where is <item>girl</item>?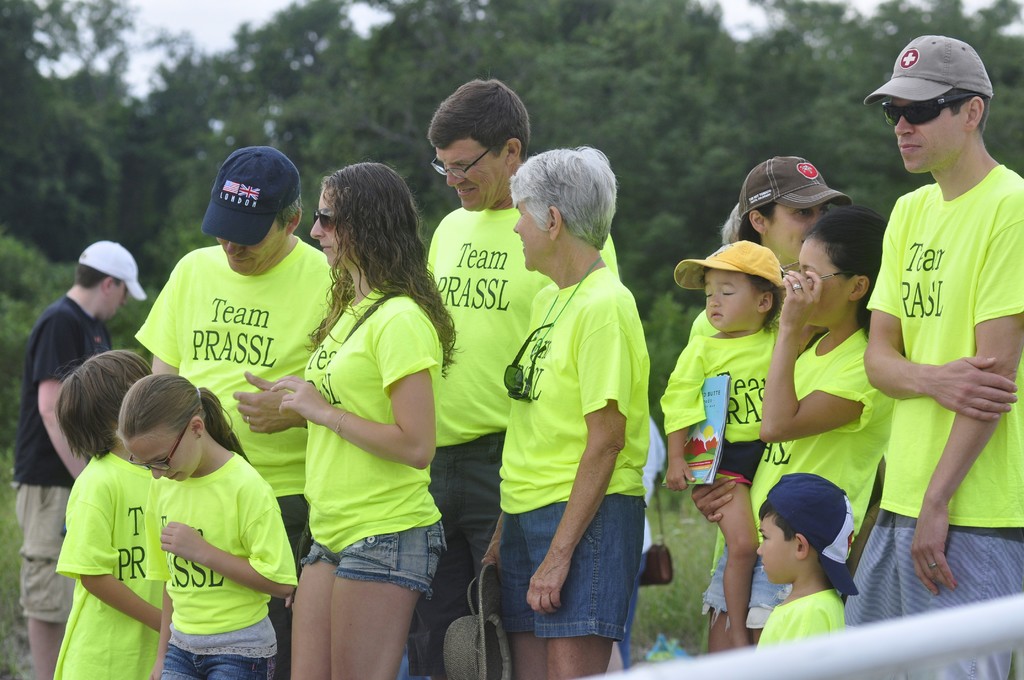
(x1=120, y1=375, x2=297, y2=679).
